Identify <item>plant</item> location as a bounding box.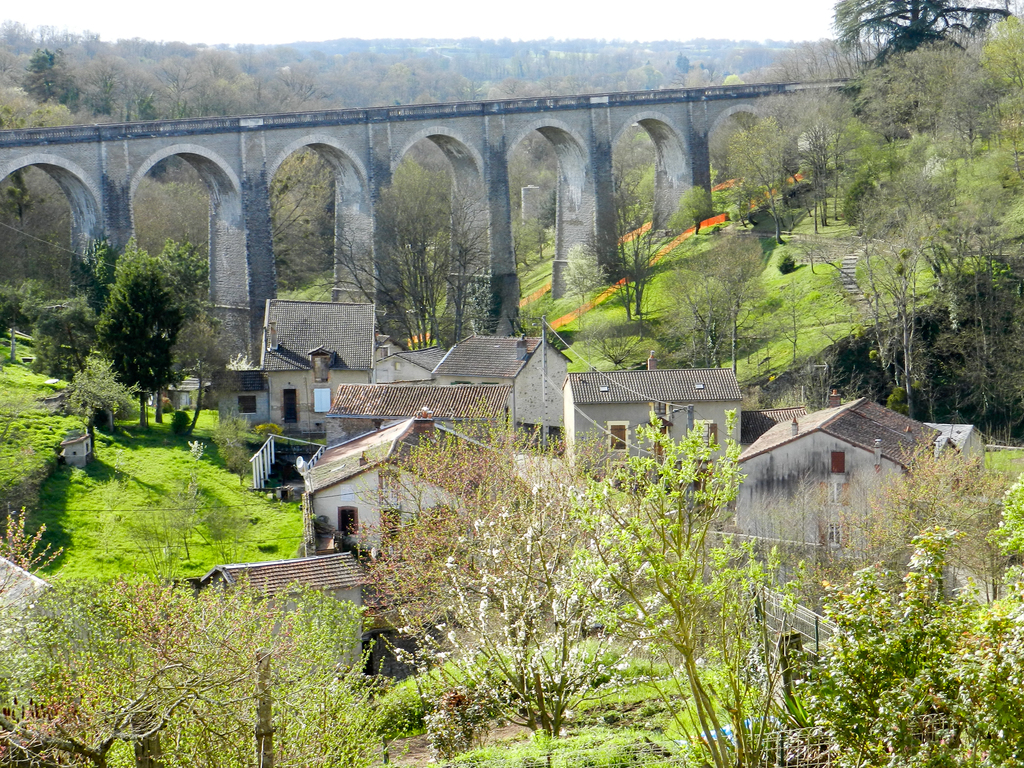
locate(0, 3, 1023, 767).
